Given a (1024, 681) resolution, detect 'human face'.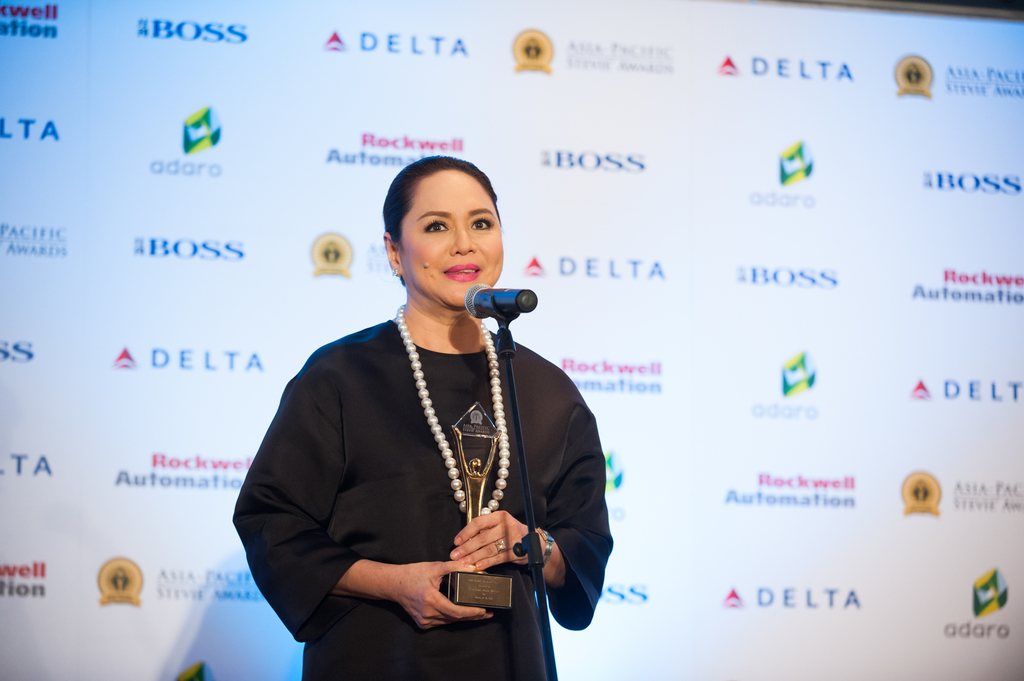
(x1=396, y1=167, x2=502, y2=303).
